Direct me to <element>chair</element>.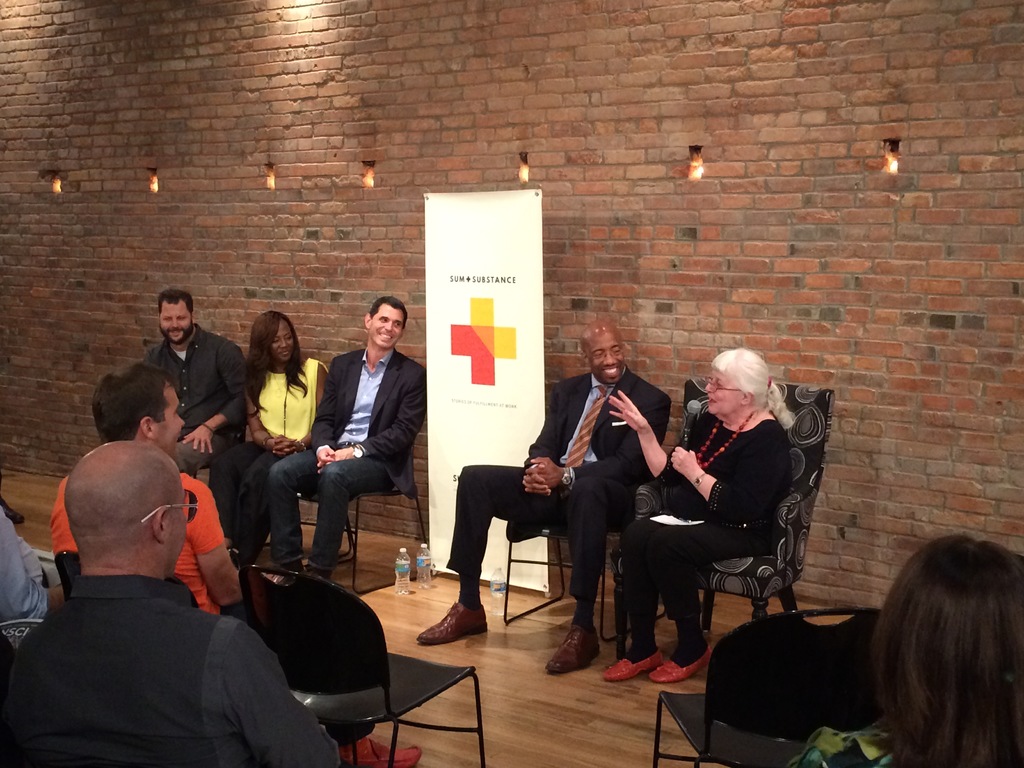
Direction: (x1=506, y1=477, x2=645, y2=636).
